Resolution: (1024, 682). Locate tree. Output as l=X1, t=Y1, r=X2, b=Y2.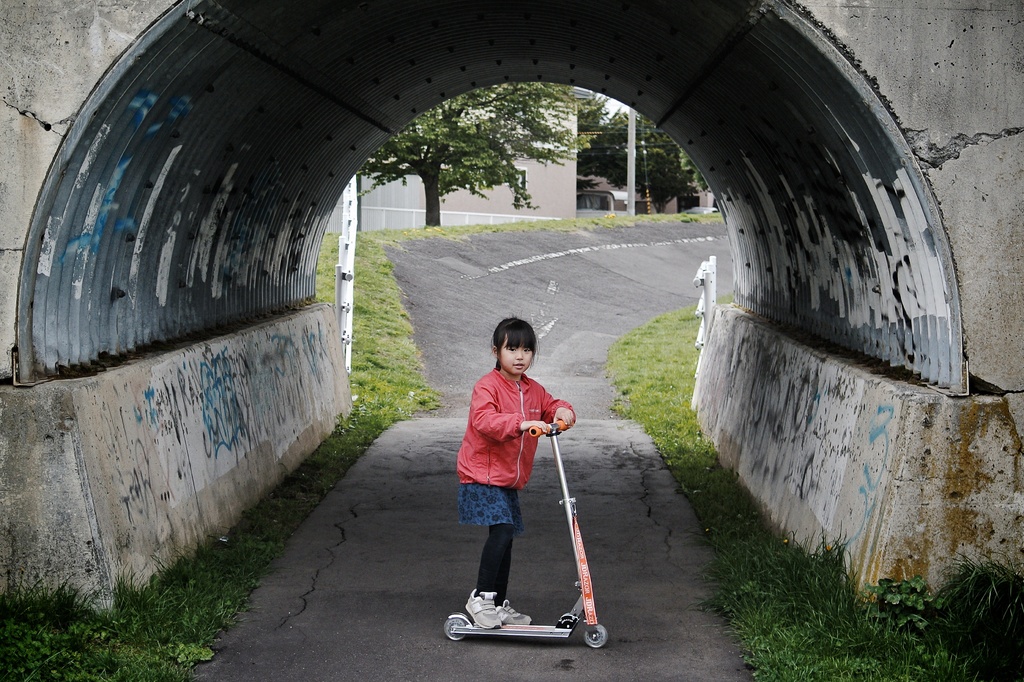
l=355, t=79, r=612, b=227.
